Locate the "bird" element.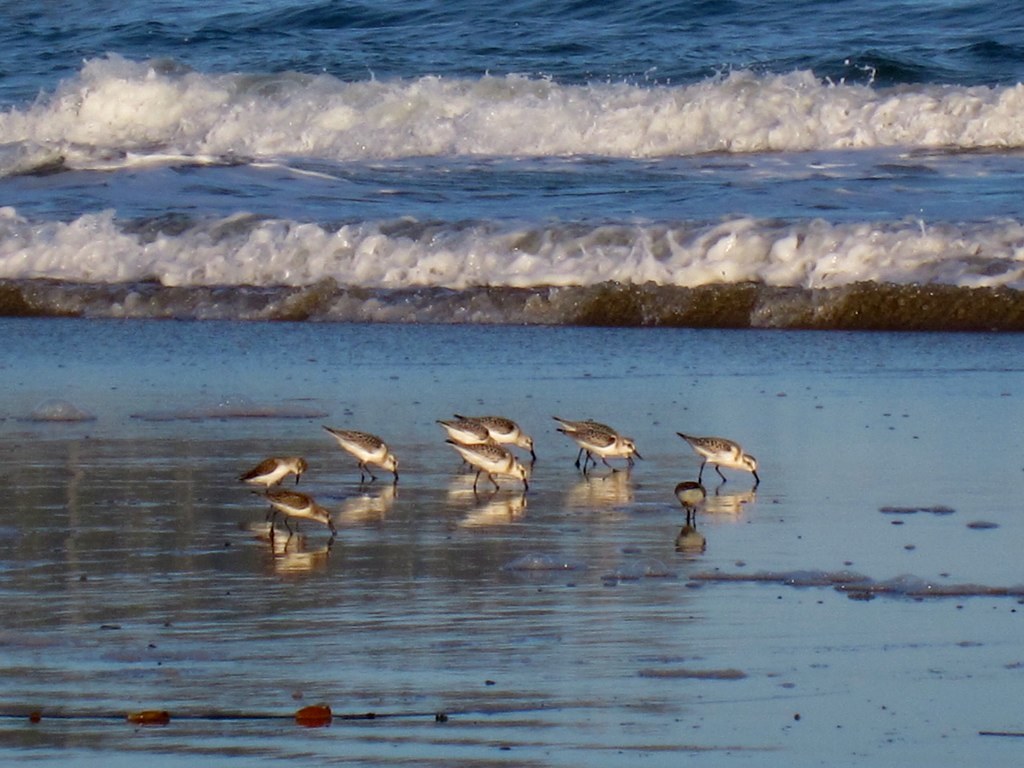
Element bbox: locate(672, 480, 712, 531).
